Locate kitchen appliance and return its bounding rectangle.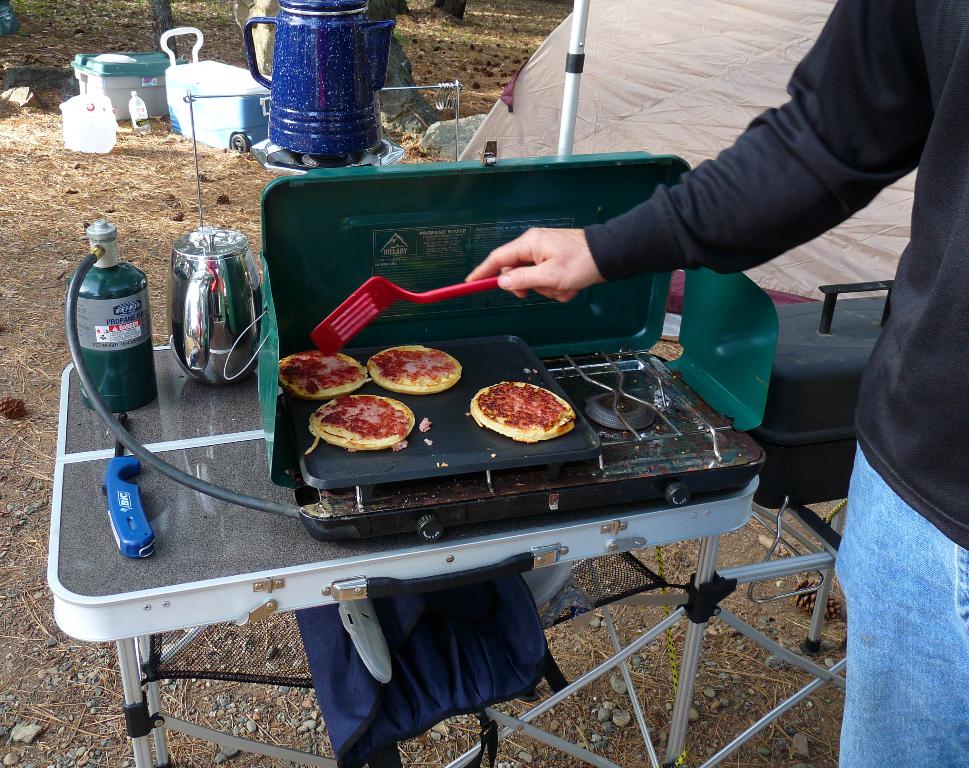
{"x1": 247, "y1": 0, "x2": 377, "y2": 159}.
